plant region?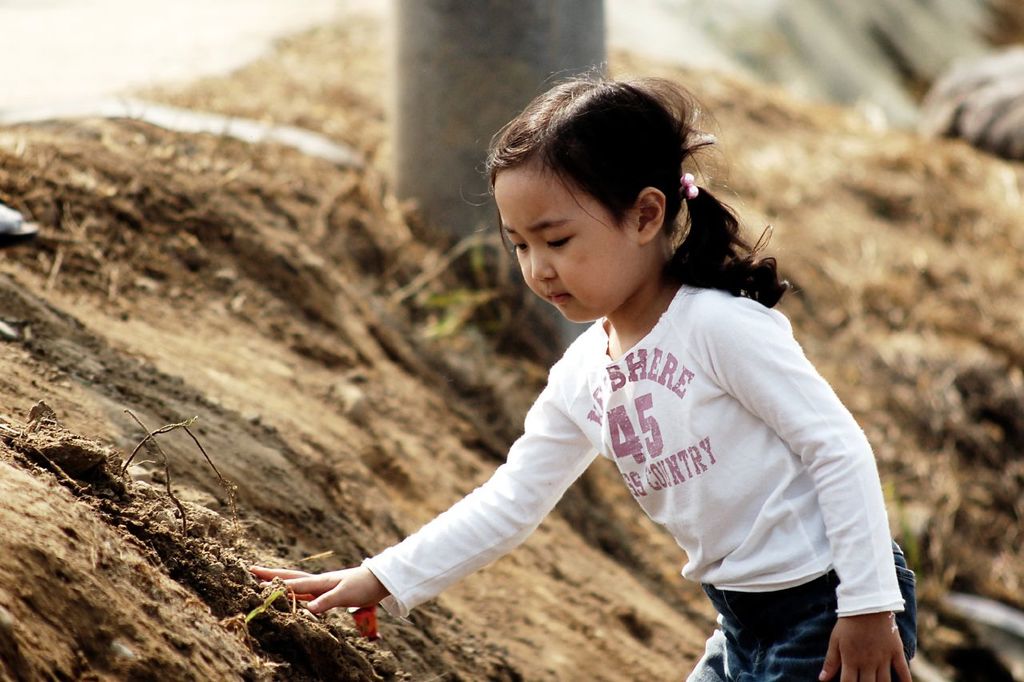
rect(100, 405, 247, 509)
